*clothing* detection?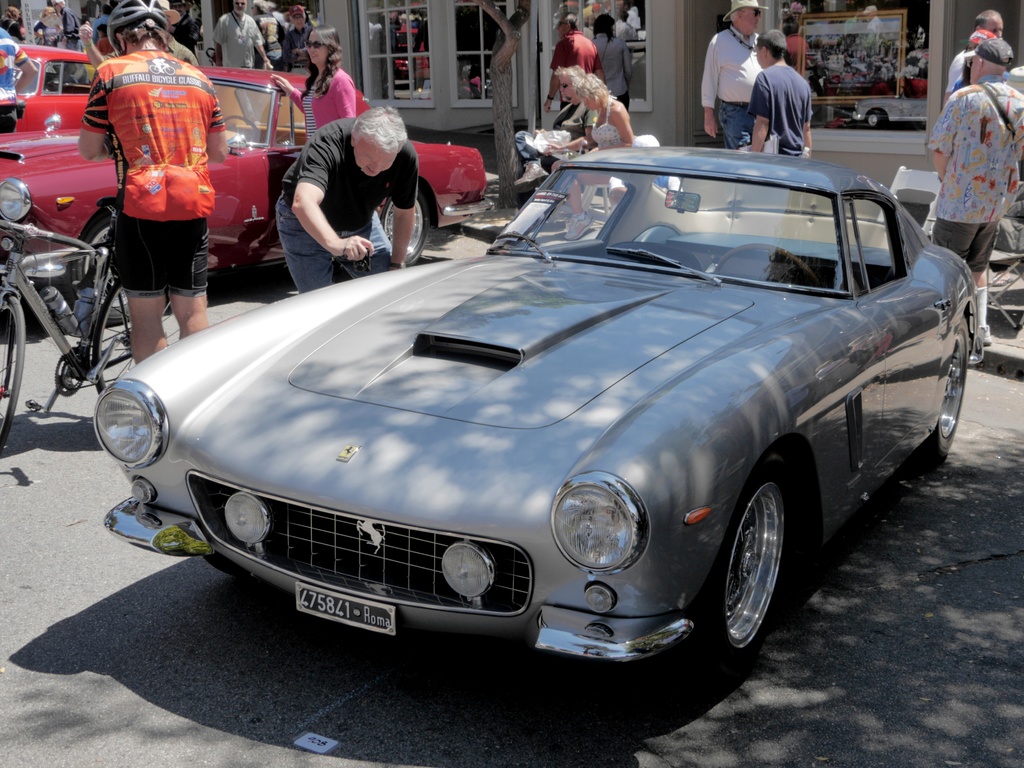
(left=105, top=200, right=207, bottom=292)
